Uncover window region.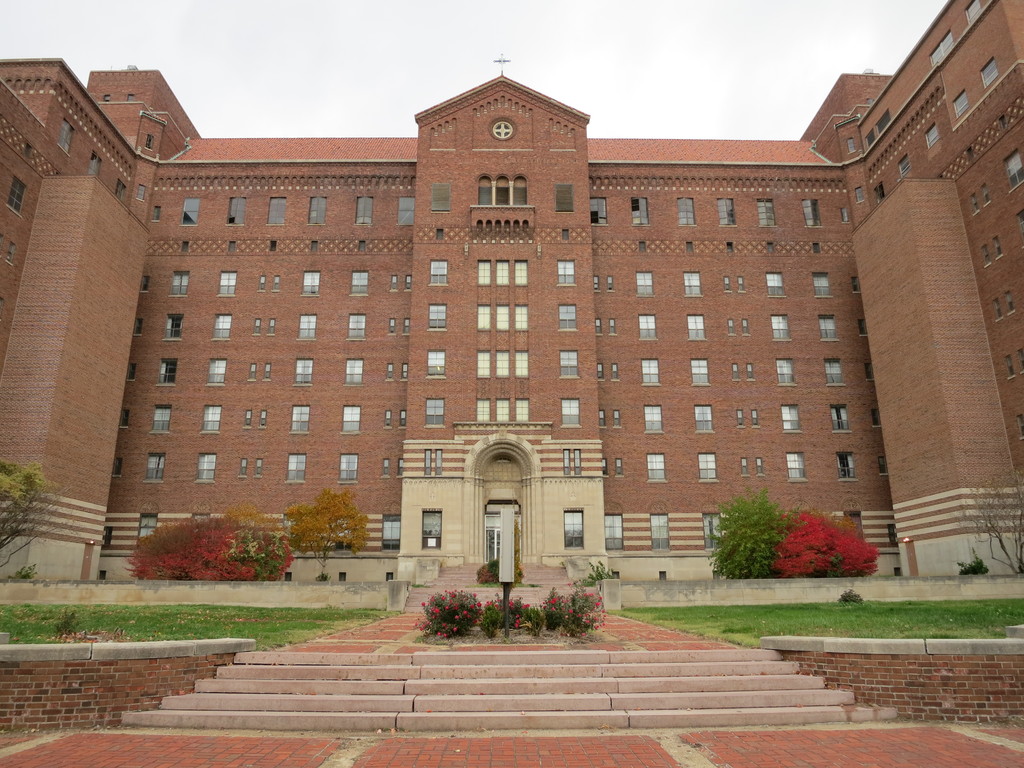
Uncovered: (x1=172, y1=269, x2=187, y2=295).
